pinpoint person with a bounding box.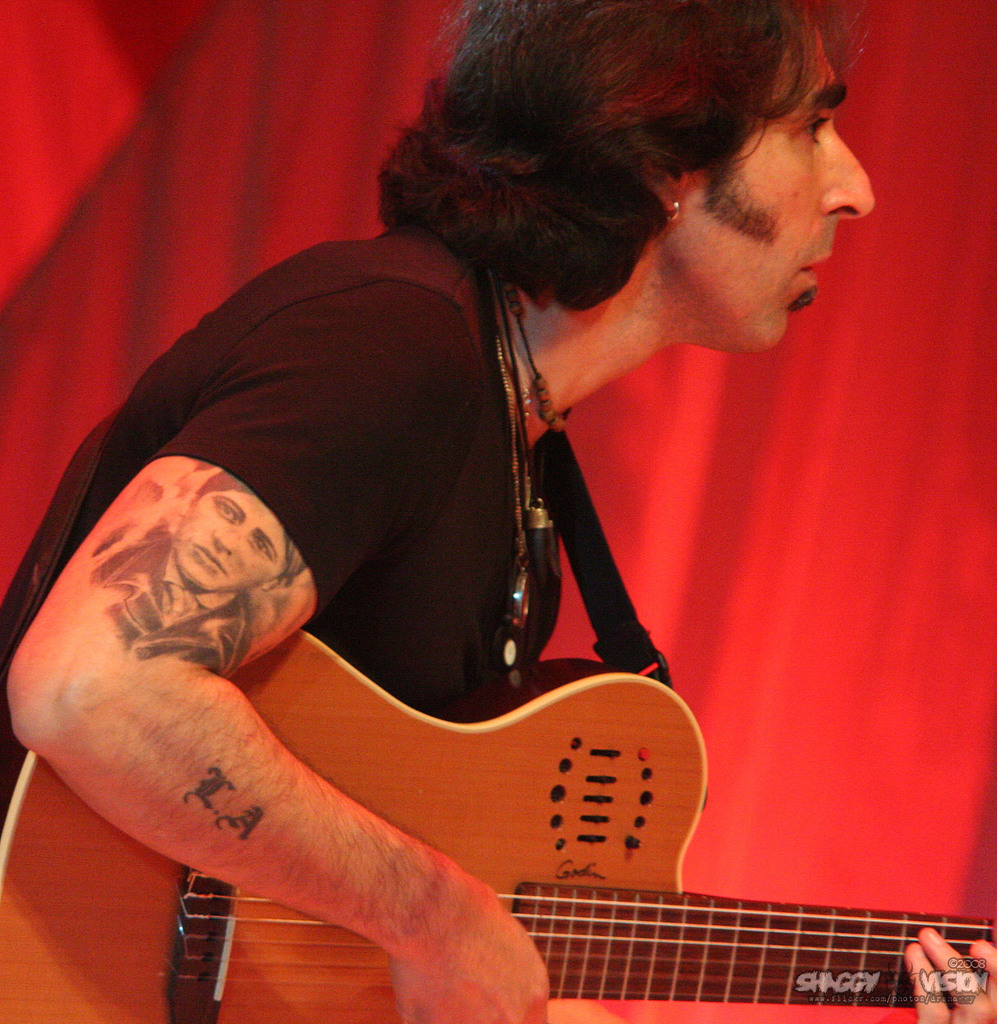
l=0, t=0, r=996, b=1023.
